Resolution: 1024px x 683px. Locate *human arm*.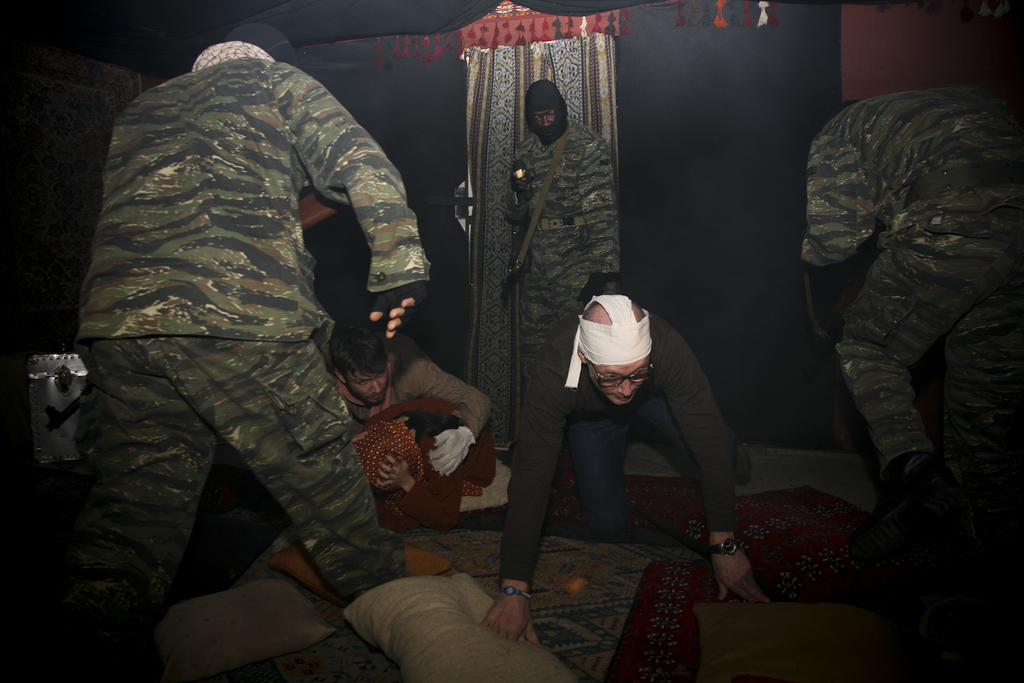
box(371, 452, 479, 533).
